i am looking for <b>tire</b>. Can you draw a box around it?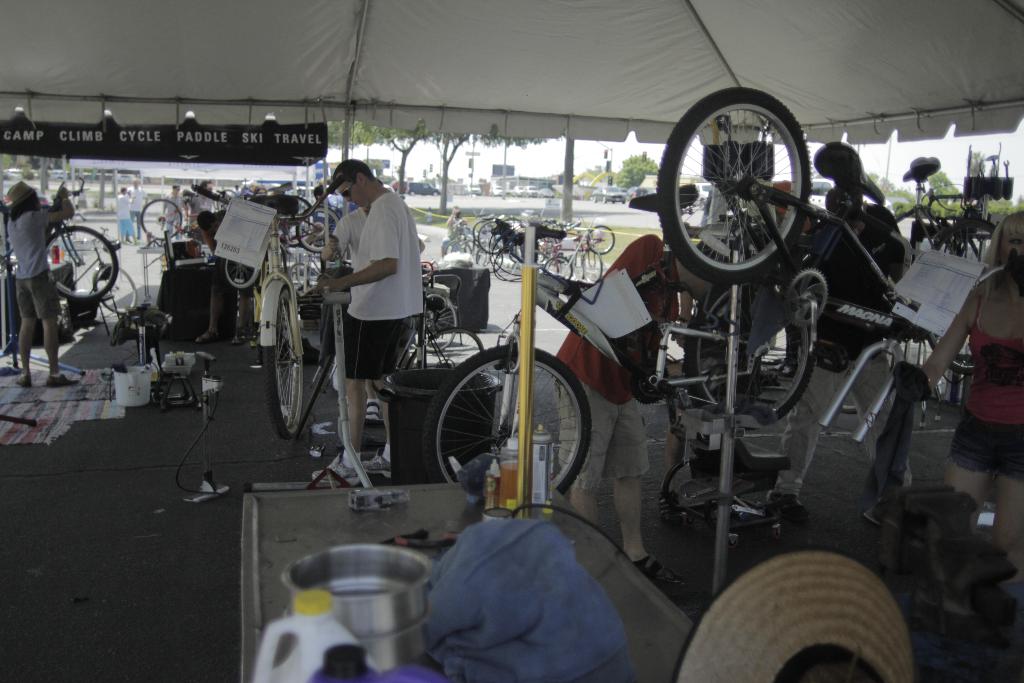
Sure, the bounding box is 45 227 118 299.
